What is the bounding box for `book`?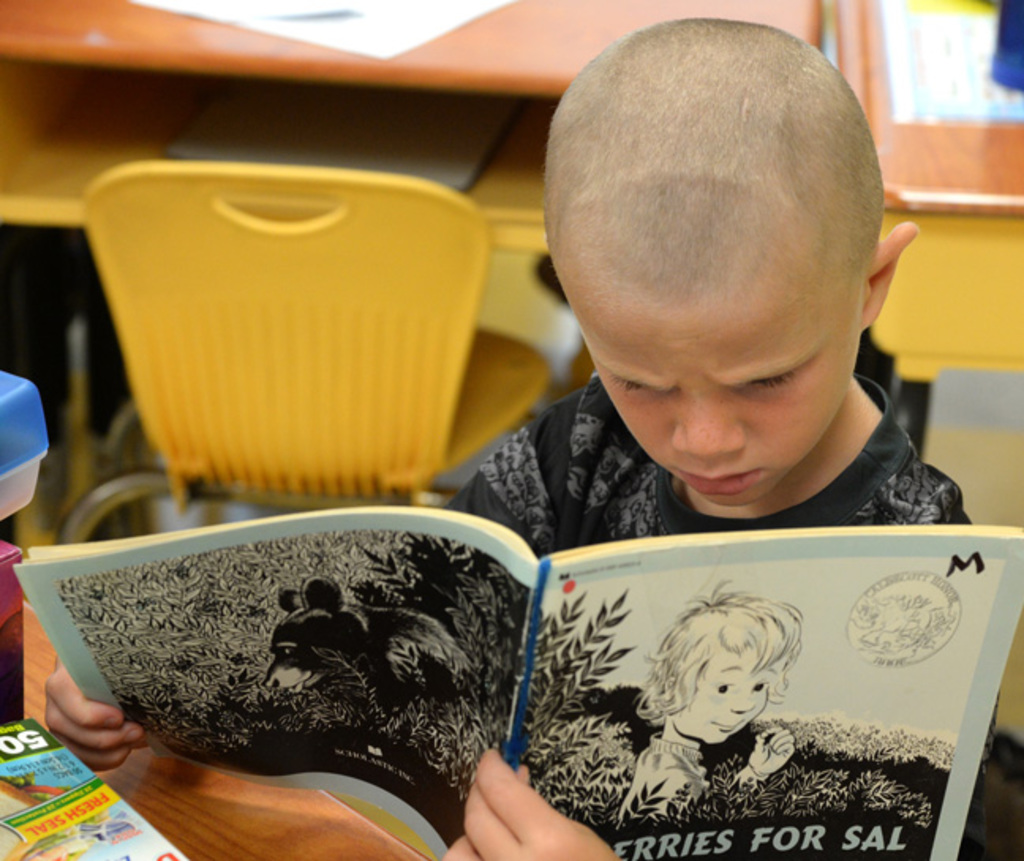
box=[0, 716, 185, 859].
